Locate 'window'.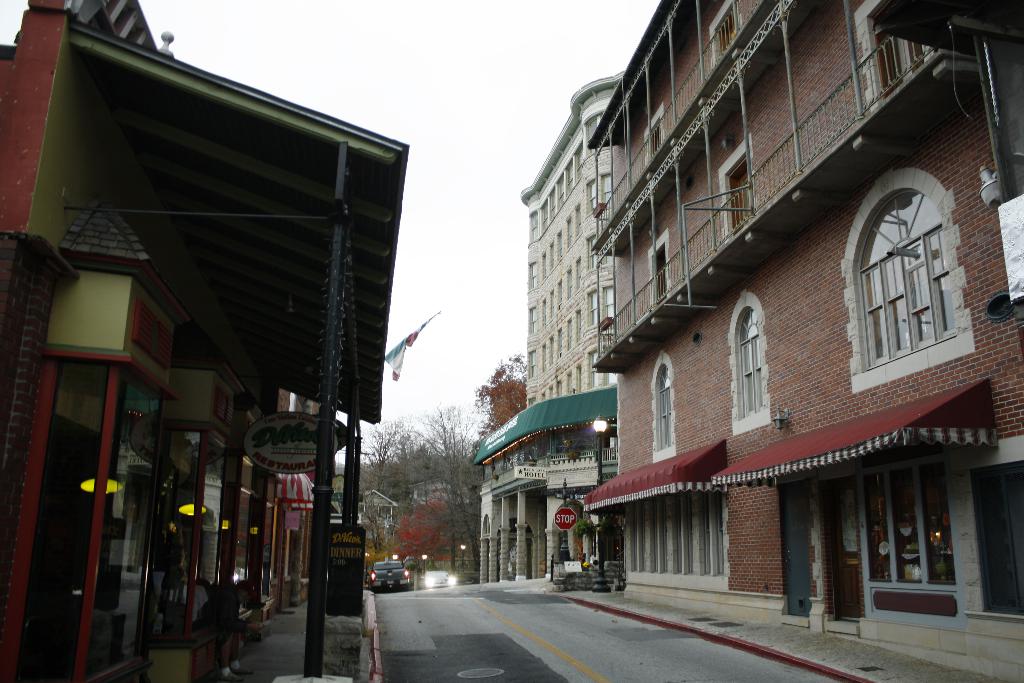
Bounding box: [547, 339, 556, 361].
